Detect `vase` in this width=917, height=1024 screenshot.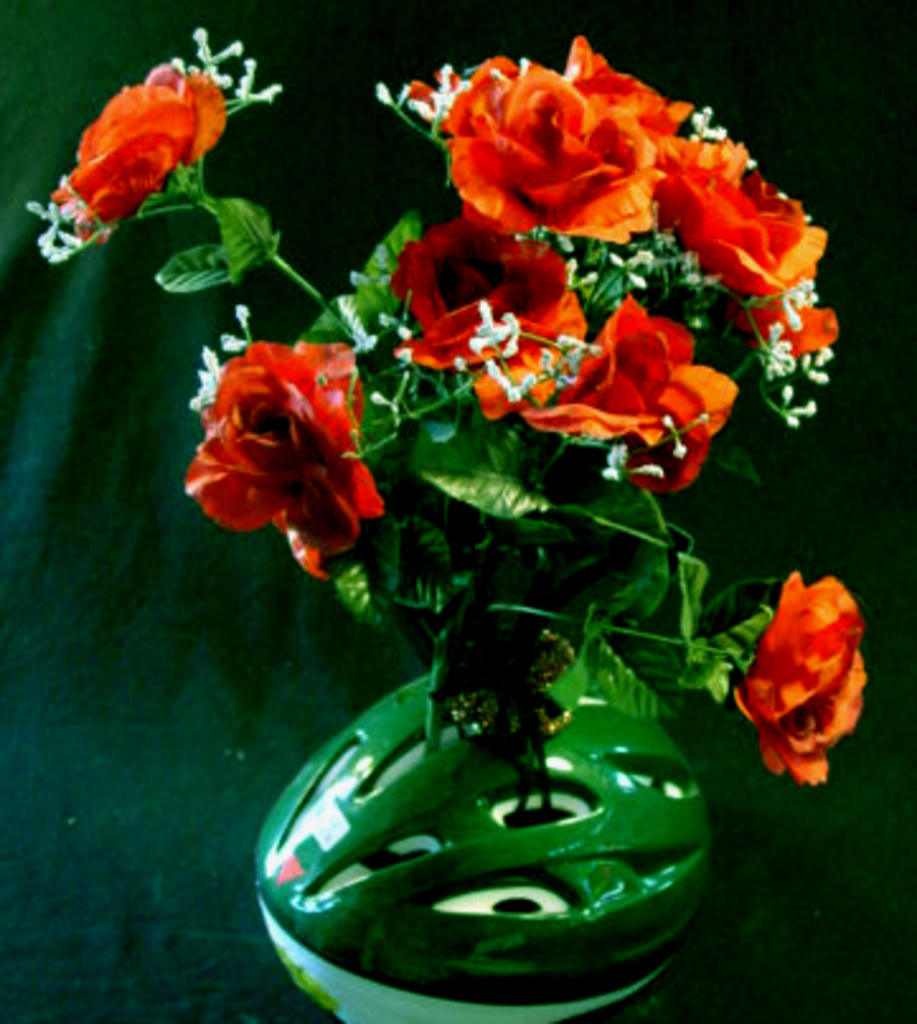
Detection: {"x1": 254, "y1": 602, "x2": 709, "y2": 1019}.
